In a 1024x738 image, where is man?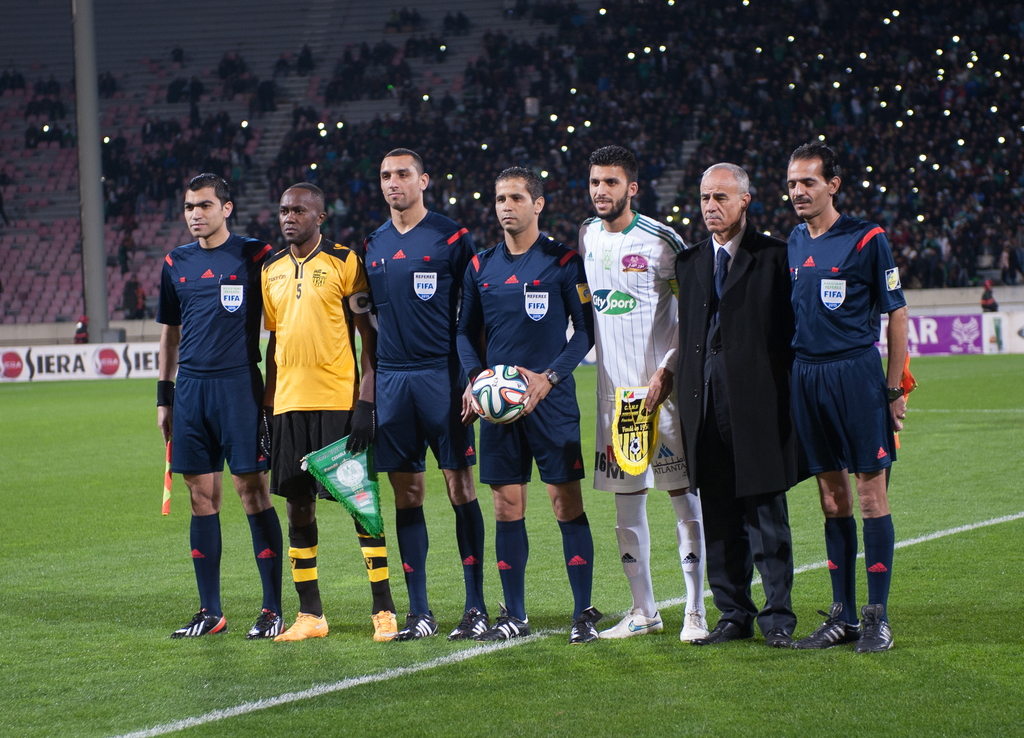
{"left": 792, "top": 136, "right": 904, "bottom": 659}.
